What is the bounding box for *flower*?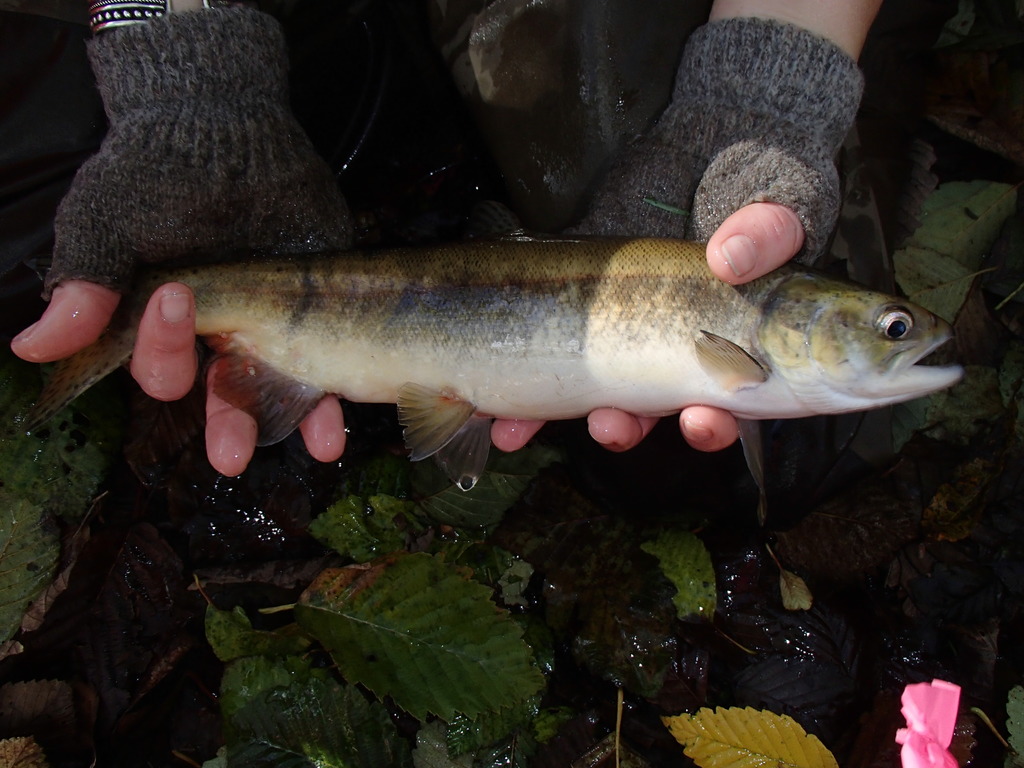
[left=891, top=681, right=957, bottom=766].
